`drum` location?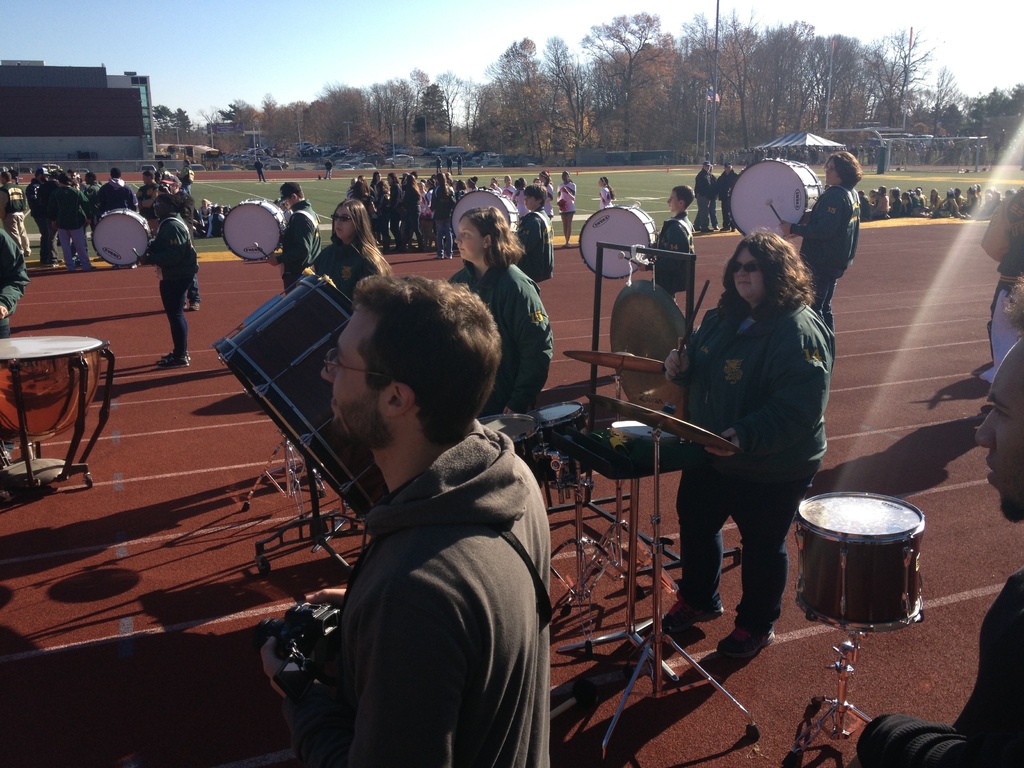
l=0, t=336, r=116, b=488
